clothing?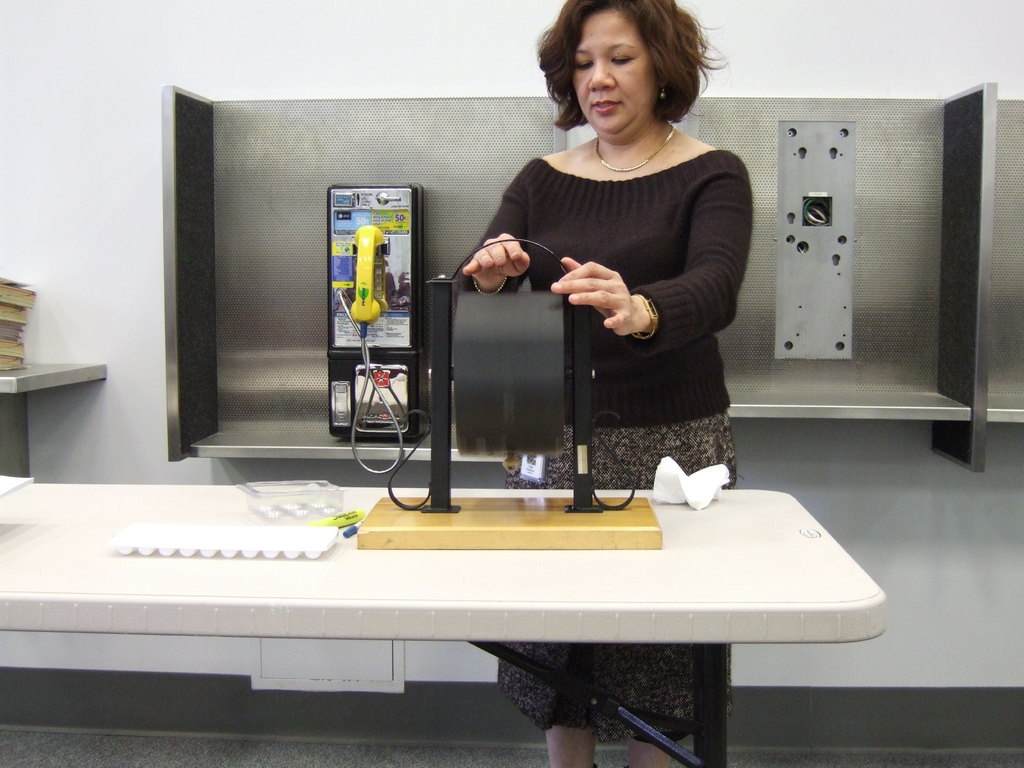
501/118/743/463
